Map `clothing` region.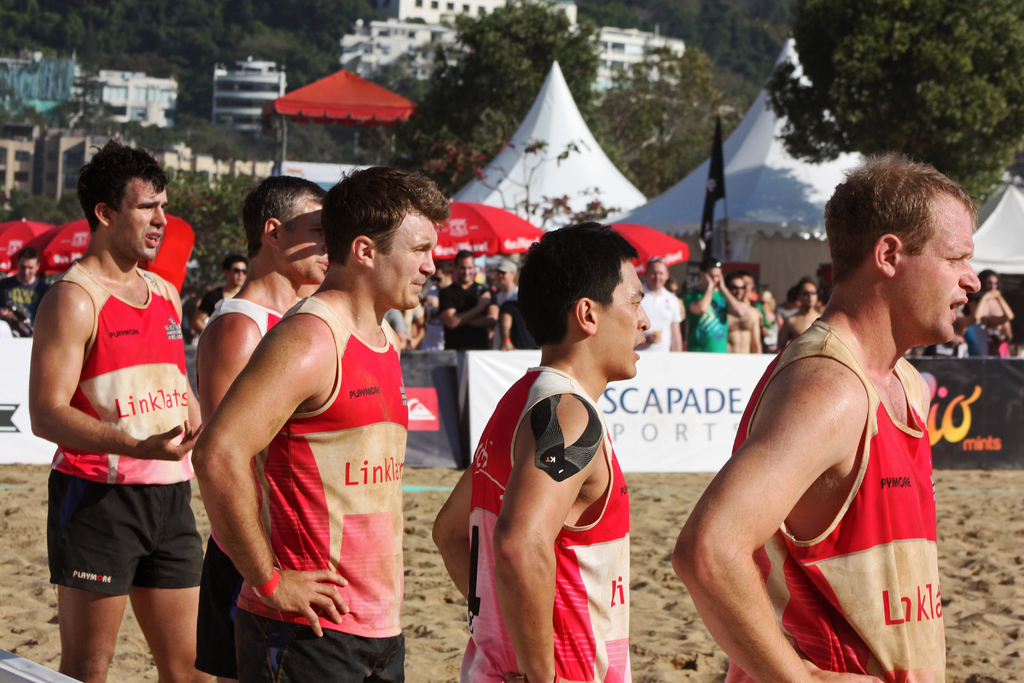
Mapped to (x1=776, y1=315, x2=811, y2=348).
